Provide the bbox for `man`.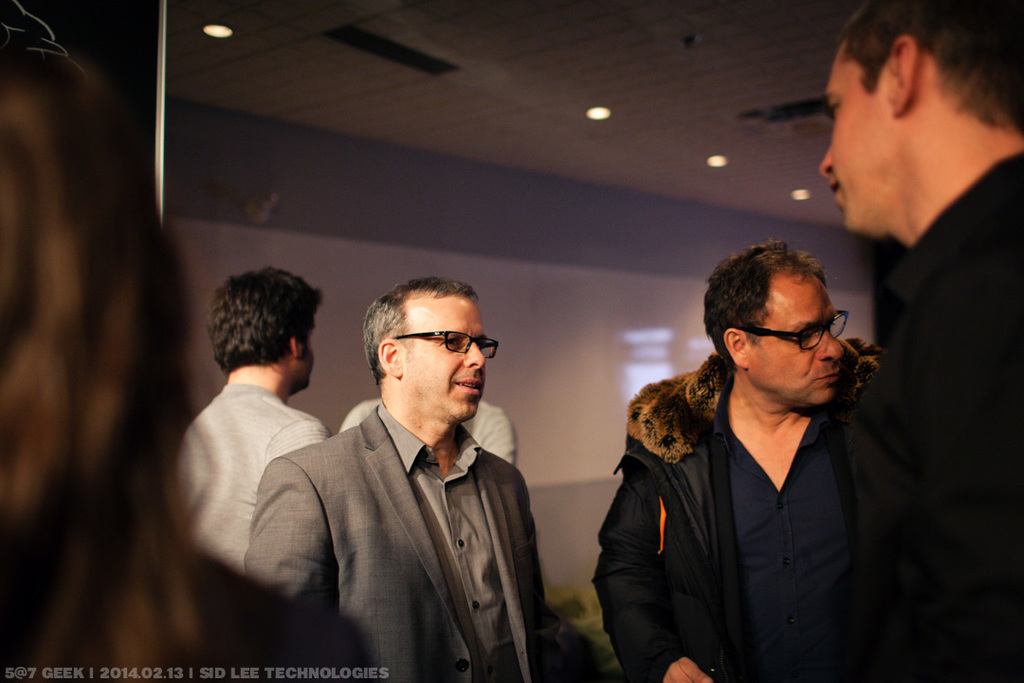
601 238 893 682.
